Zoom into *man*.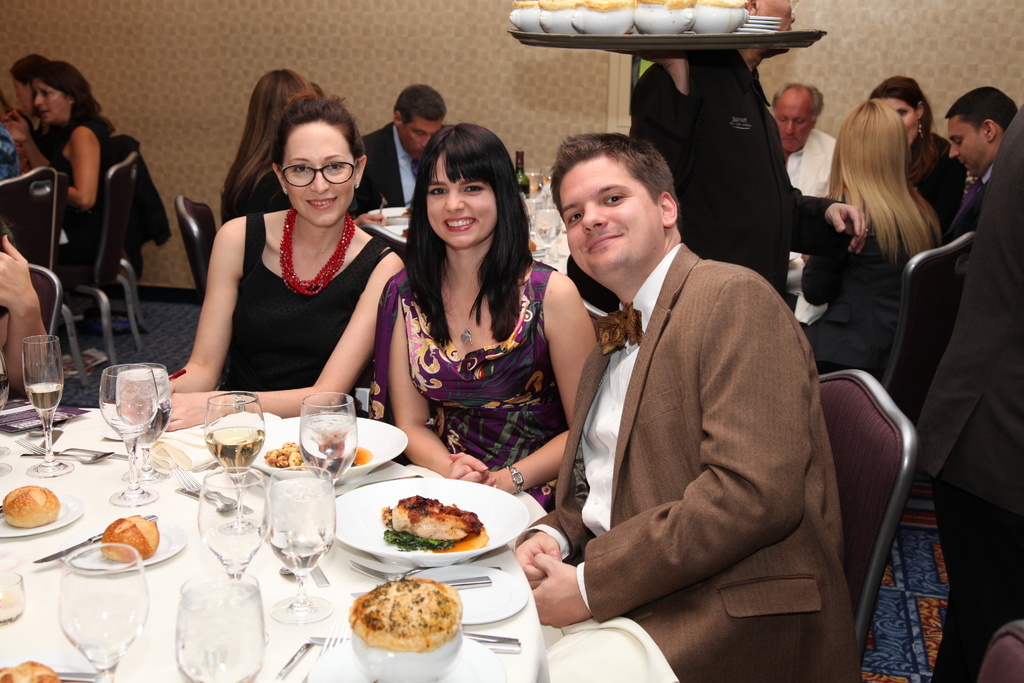
Zoom target: 945:81:1015:251.
